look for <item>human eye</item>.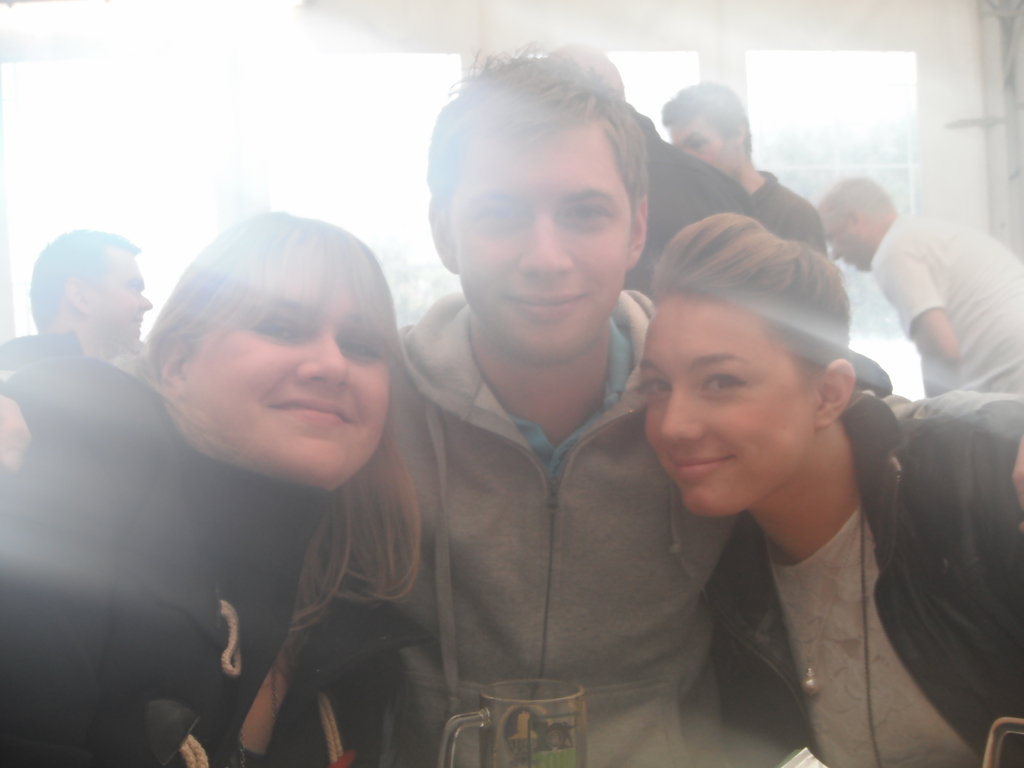
Found: <box>473,200,525,230</box>.
